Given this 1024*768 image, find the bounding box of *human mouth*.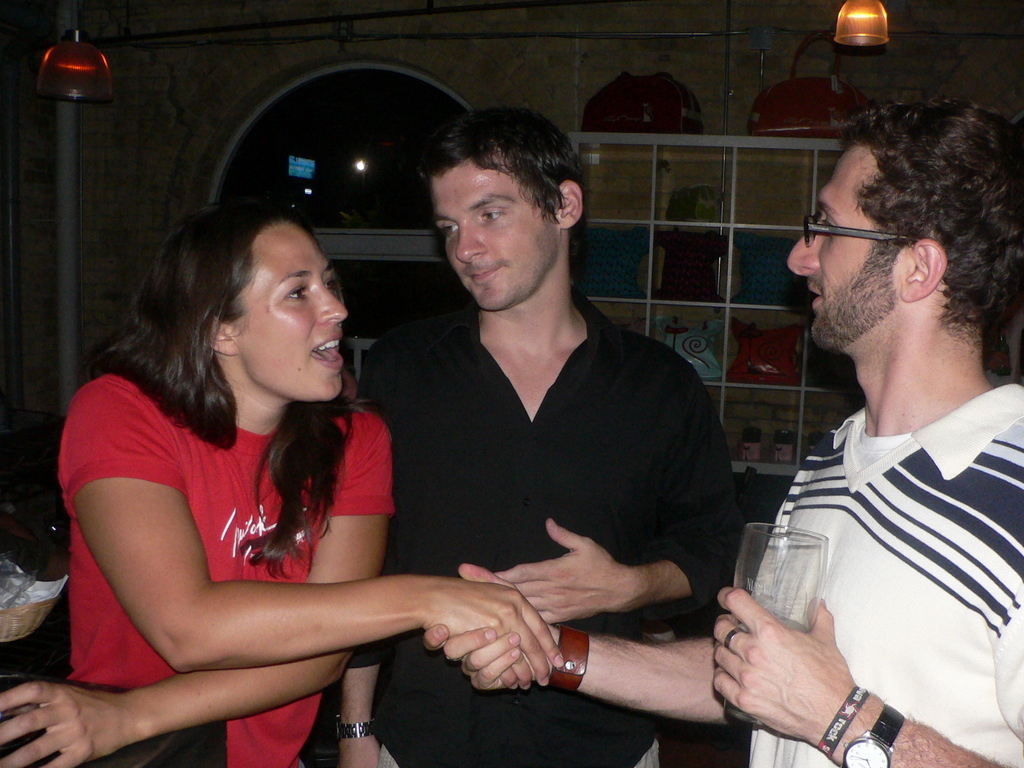
[810, 287, 816, 306].
